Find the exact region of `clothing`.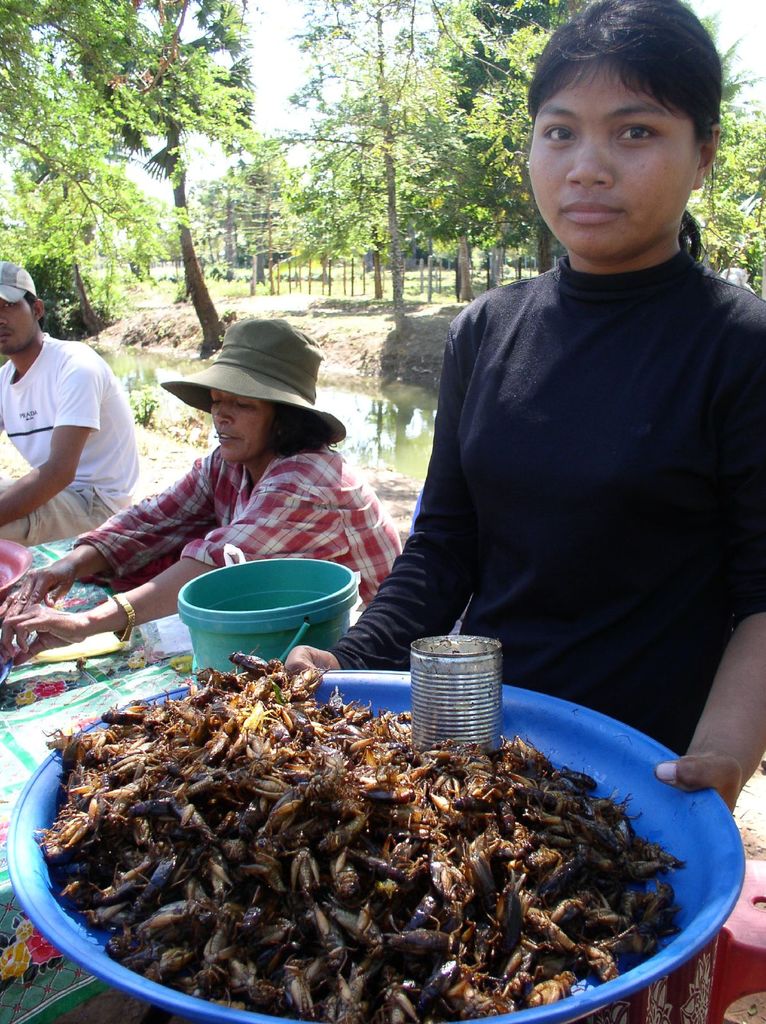
Exact region: region(73, 440, 405, 610).
